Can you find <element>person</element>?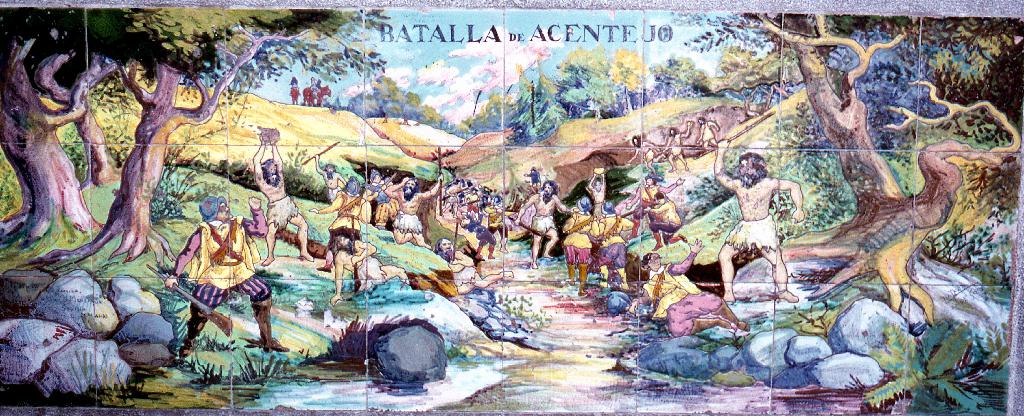
Yes, bounding box: box=[719, 135, 800, 309].
